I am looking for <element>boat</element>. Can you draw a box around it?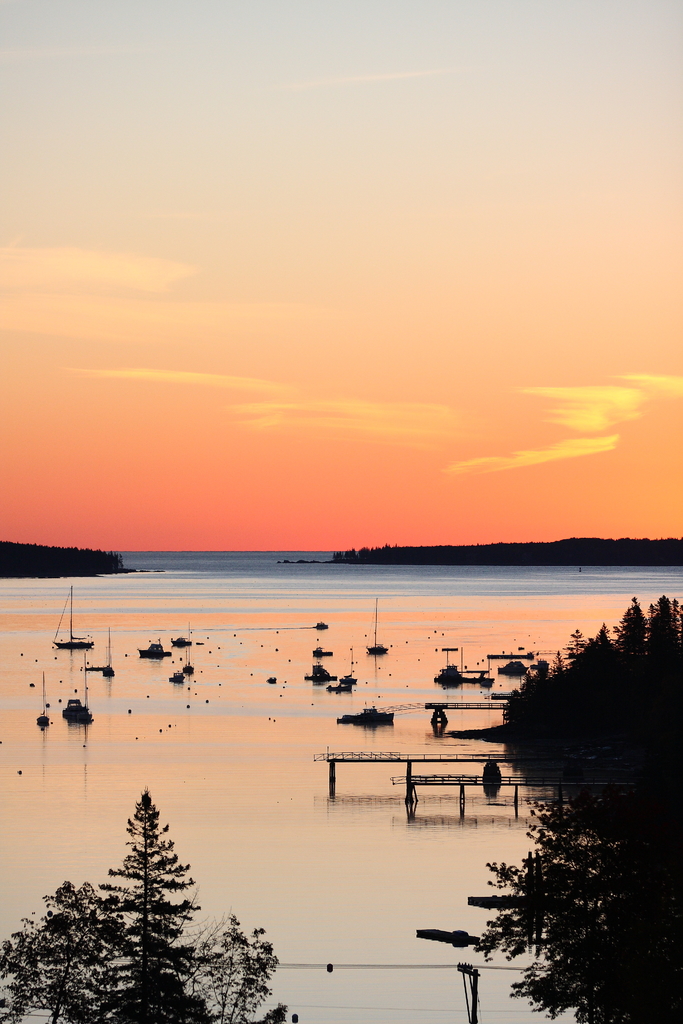
Sure, the bounding box is (left=182, top=627, right=194, bottom=675).
